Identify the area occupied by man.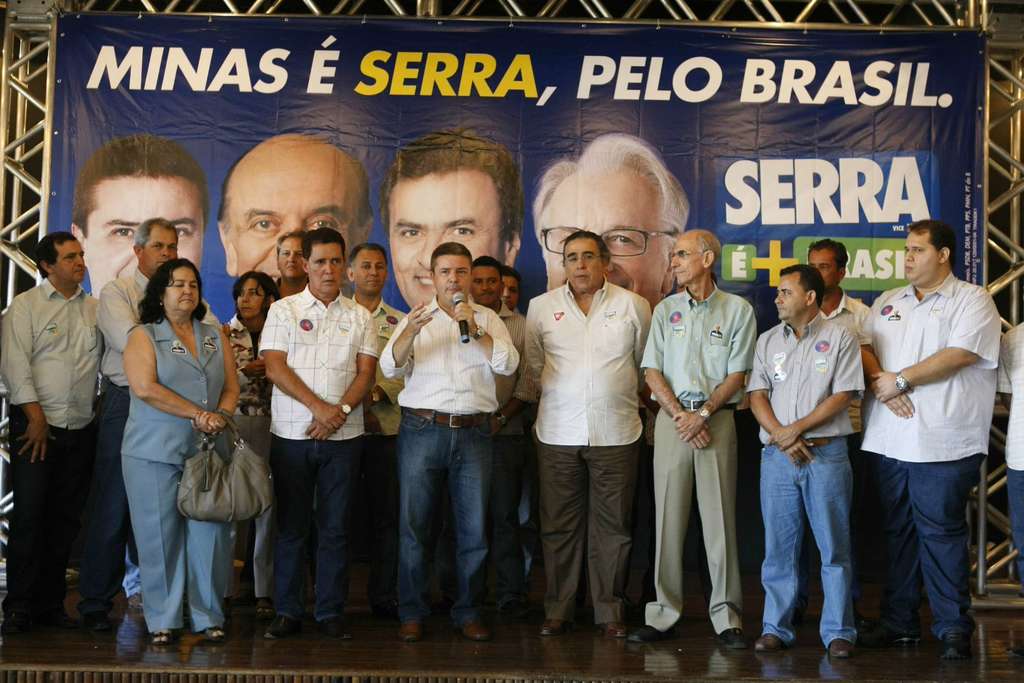
Area: <bbox>518, 227, 653, 636</bbox>.
